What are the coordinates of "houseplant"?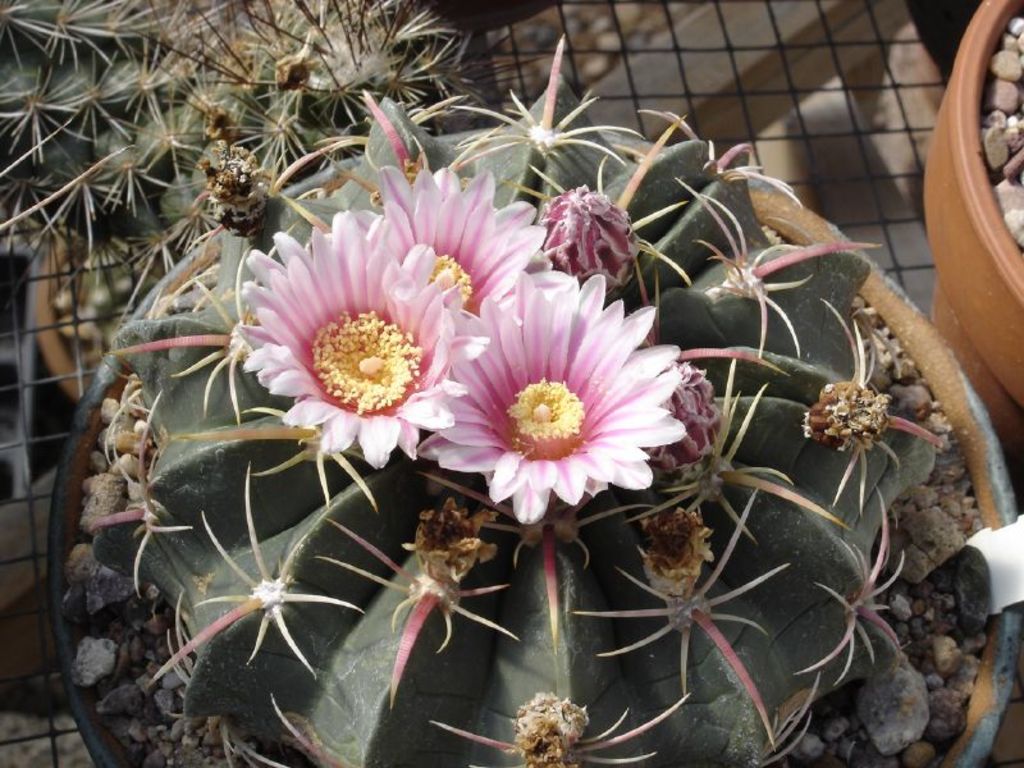
[left=915, top=0, right=1023, bottom=483].
